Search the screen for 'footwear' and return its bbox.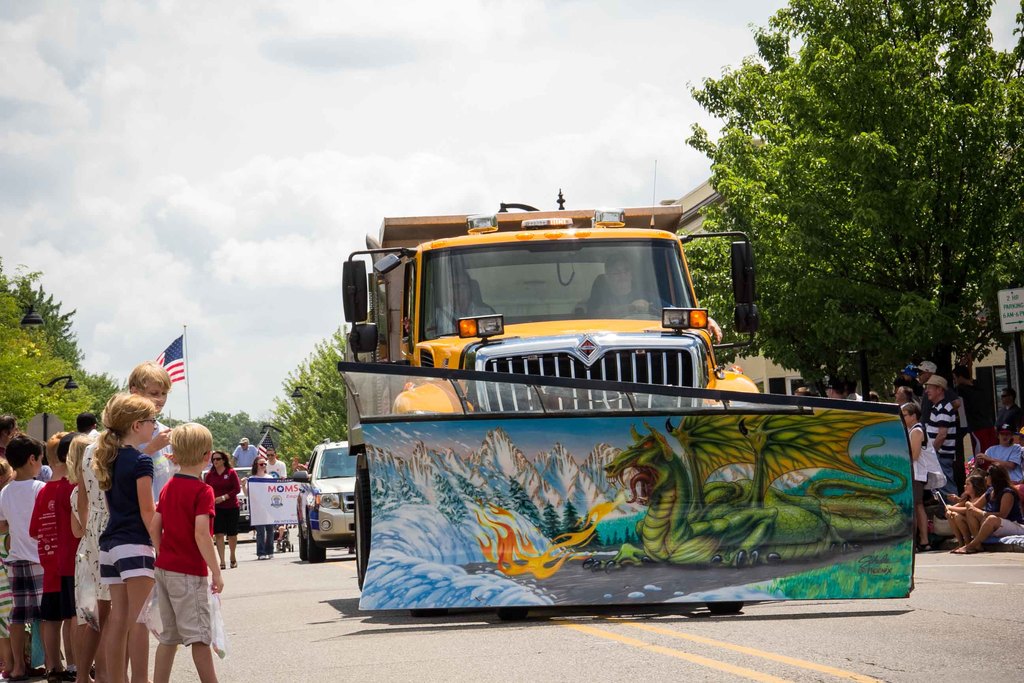
Found: box(230, 561, 235, 567).
